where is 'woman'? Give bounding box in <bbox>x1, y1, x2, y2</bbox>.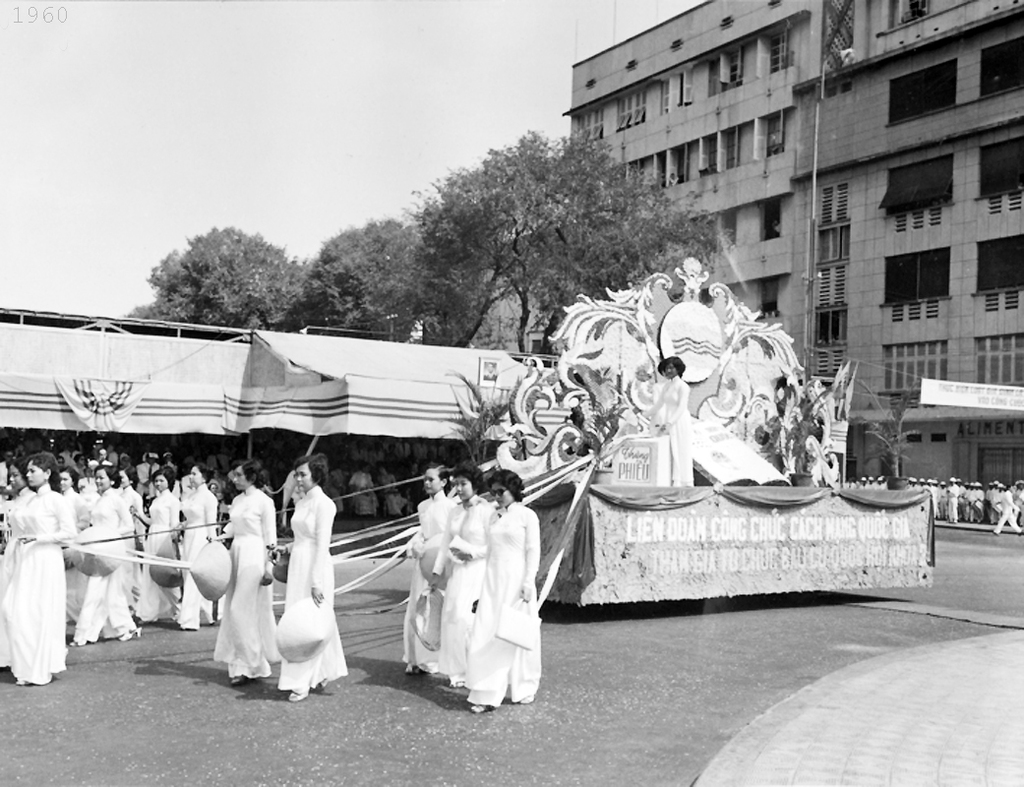
<bbox>399, 463, 458, 658</bbox>.
